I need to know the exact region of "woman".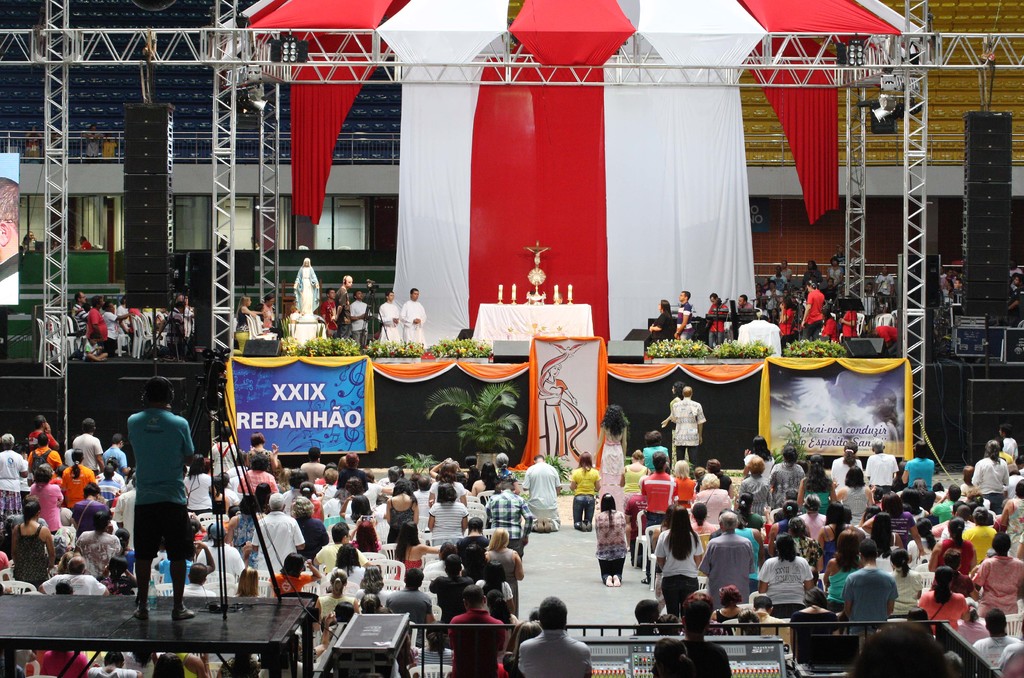
Region: bbox=[568, 452, 602, 530].
